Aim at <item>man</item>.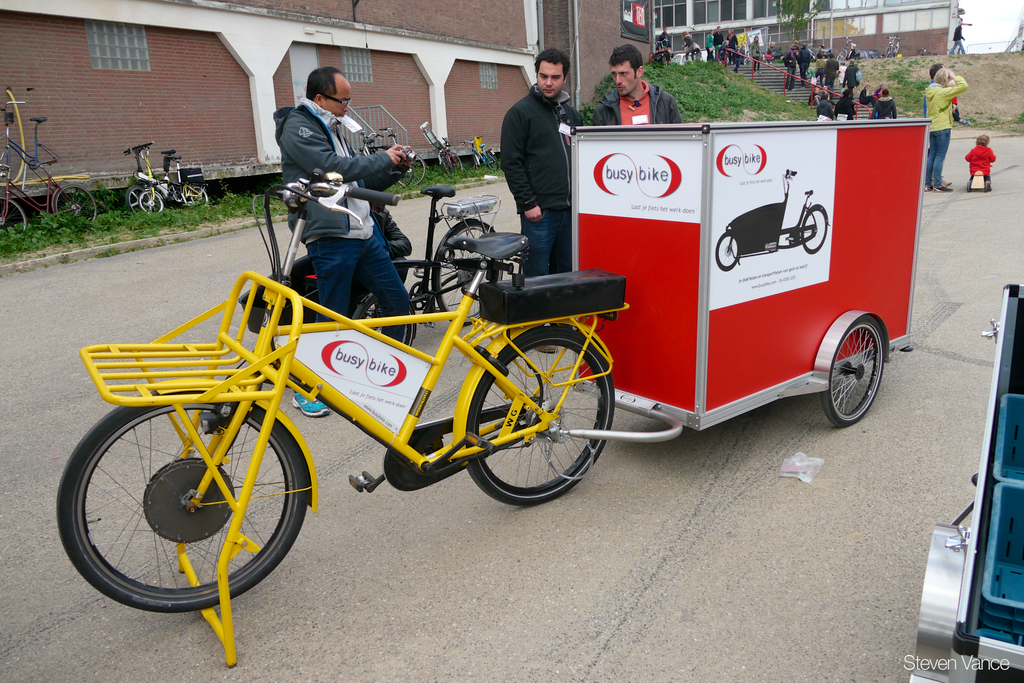
Aimed at detection(259, 66, 424, 345).
